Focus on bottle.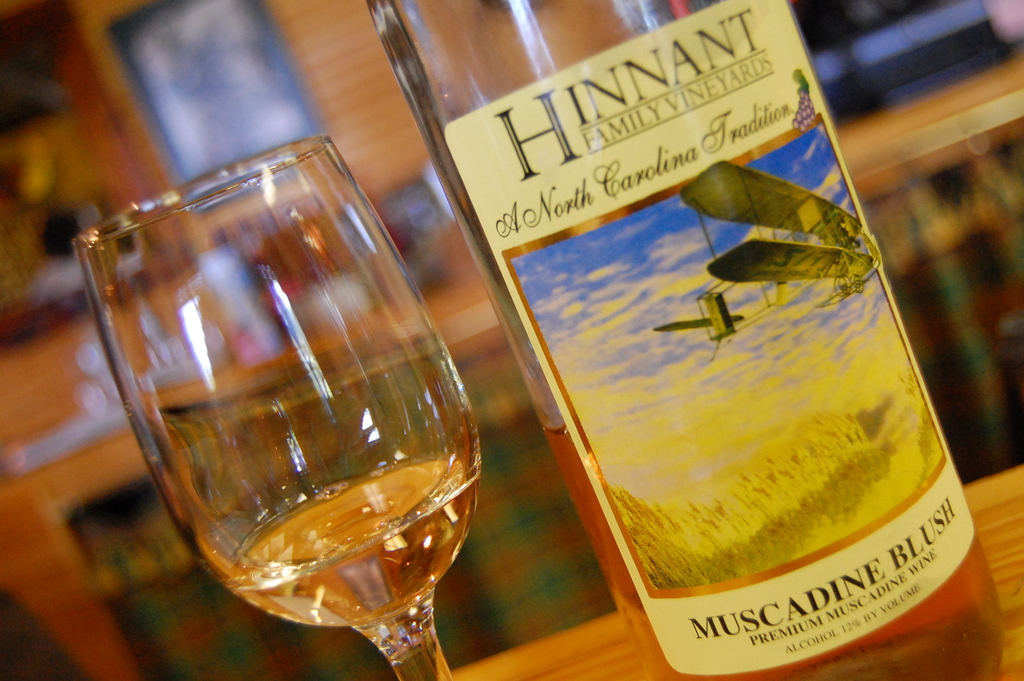
Focused at pyautogui.locateOnScreen(444, 7, 924, 664).
